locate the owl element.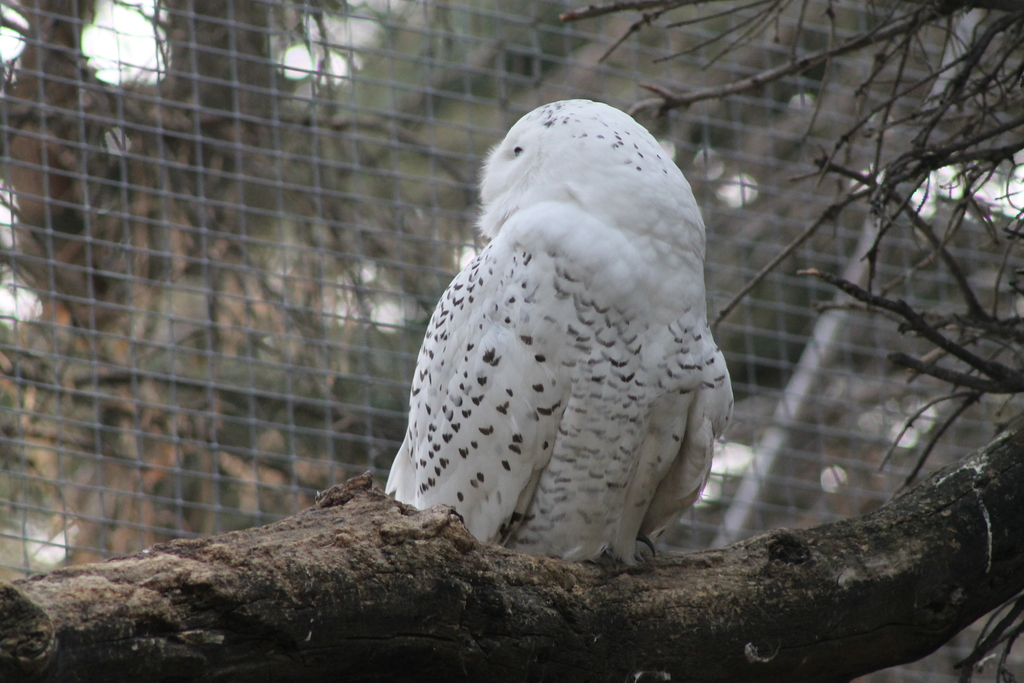
Element bbox: crop(382, 97, 740, 562).
